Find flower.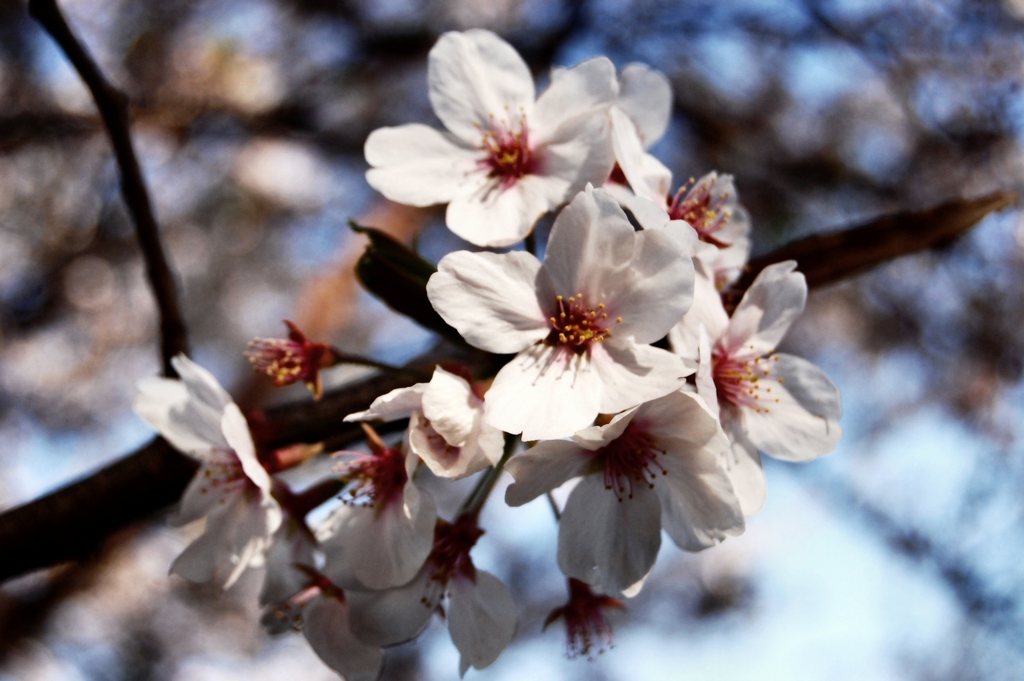
bbox=[672, 260, 845, 464].
